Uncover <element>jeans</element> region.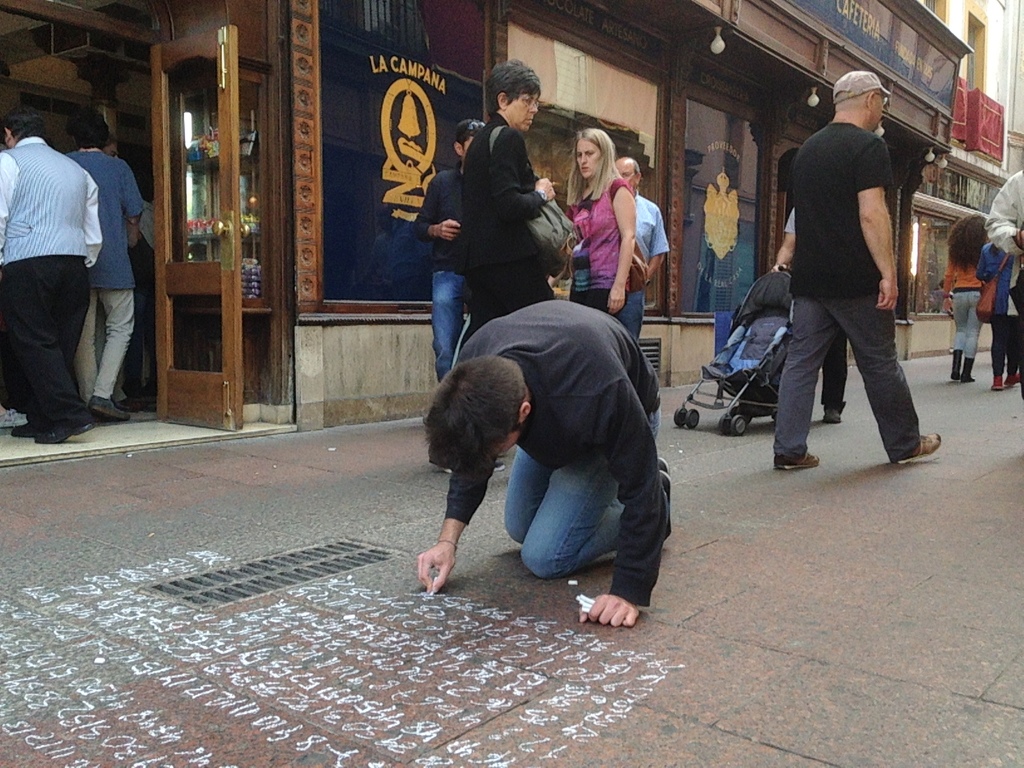
Uncovered: 572,289,627,336.
